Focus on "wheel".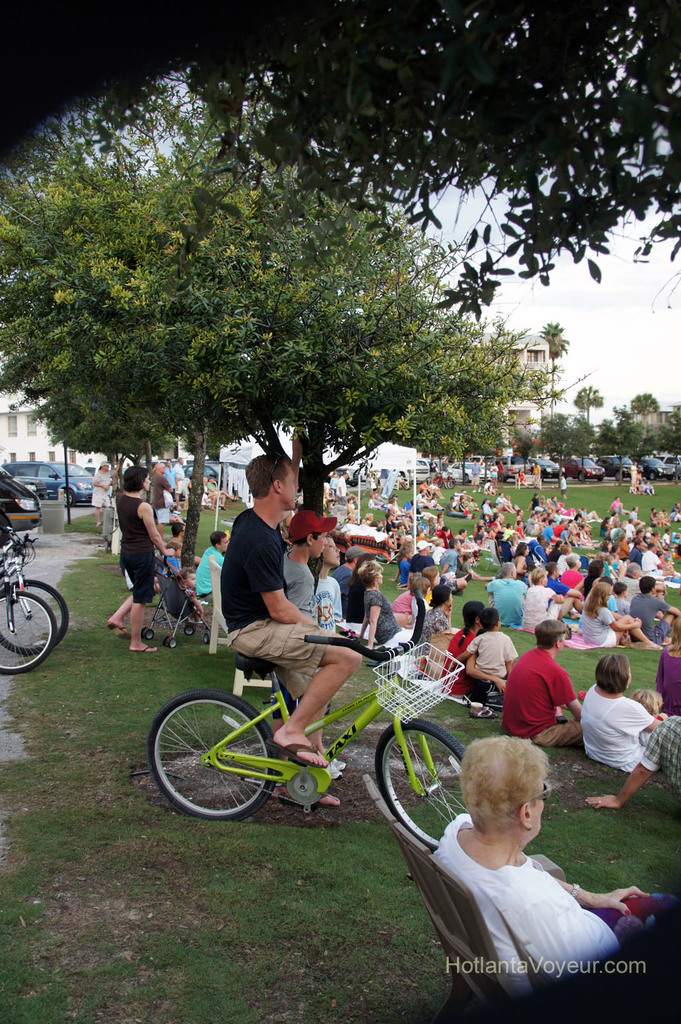
Focused at 184,623,195,636.
